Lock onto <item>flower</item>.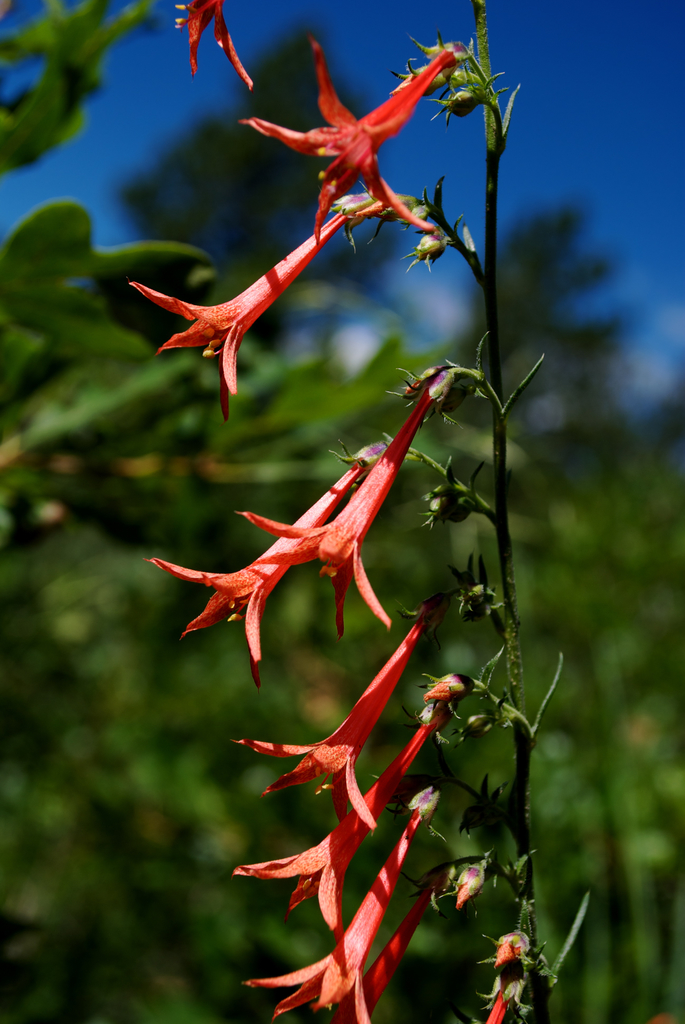
Locked: [left=233, top=707, right=445, bottom=934].
